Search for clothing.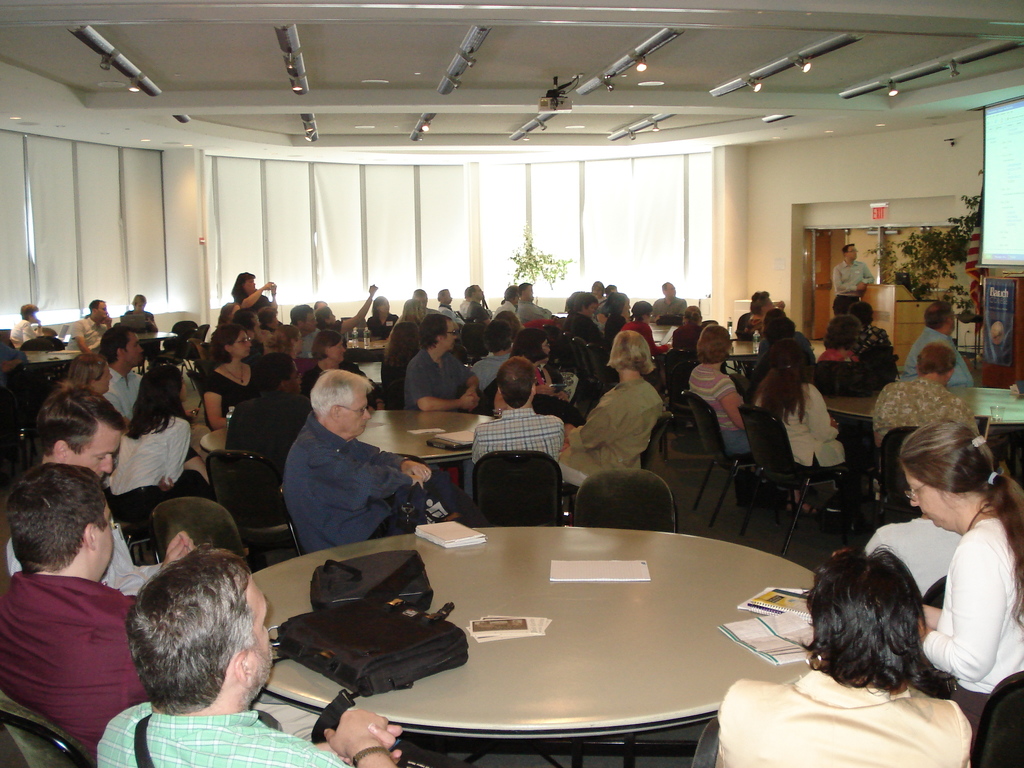
Found at (left=738, top=310, right=775, bottom=340).
